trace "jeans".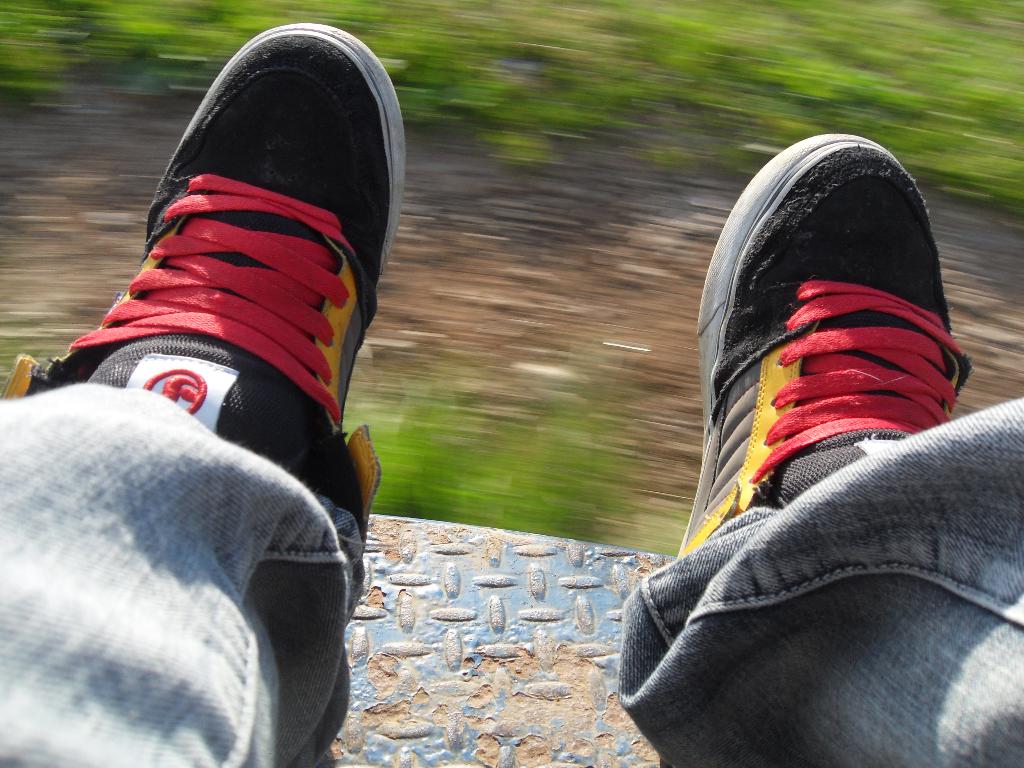
Traced to x1=0, y1=383, x2=1023, y2=766.
